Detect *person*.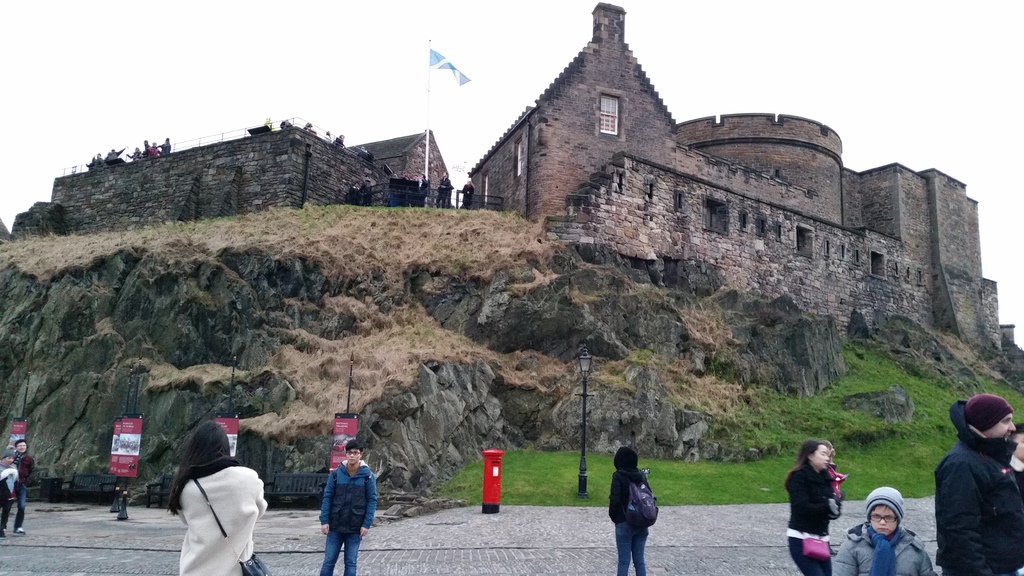
Detected at [left=829, top=486, right=938, bottom=575].
